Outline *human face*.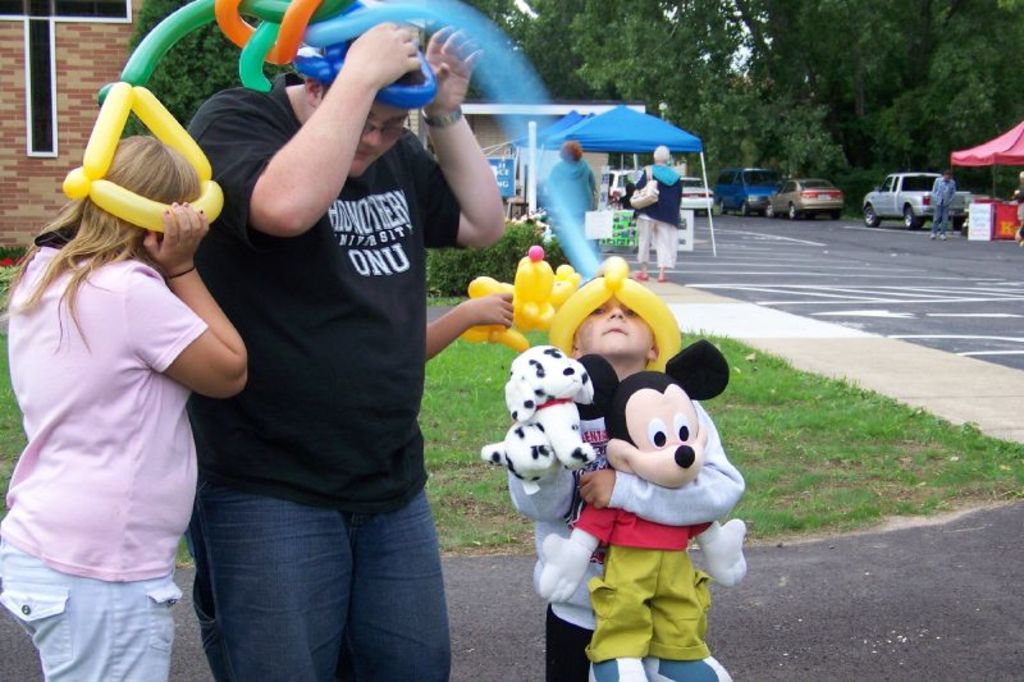
Outline: l=581, t=297, r=655, b=354.
